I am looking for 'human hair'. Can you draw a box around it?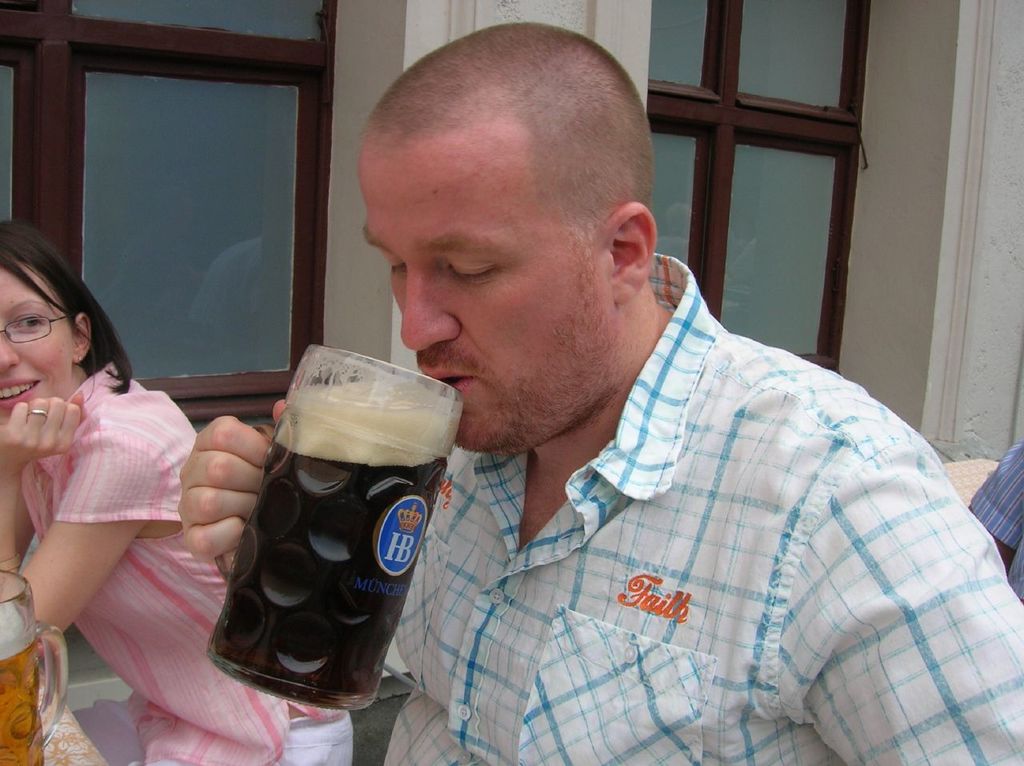
Sure, the bounding box is rect(377, 26, 659, 256).
